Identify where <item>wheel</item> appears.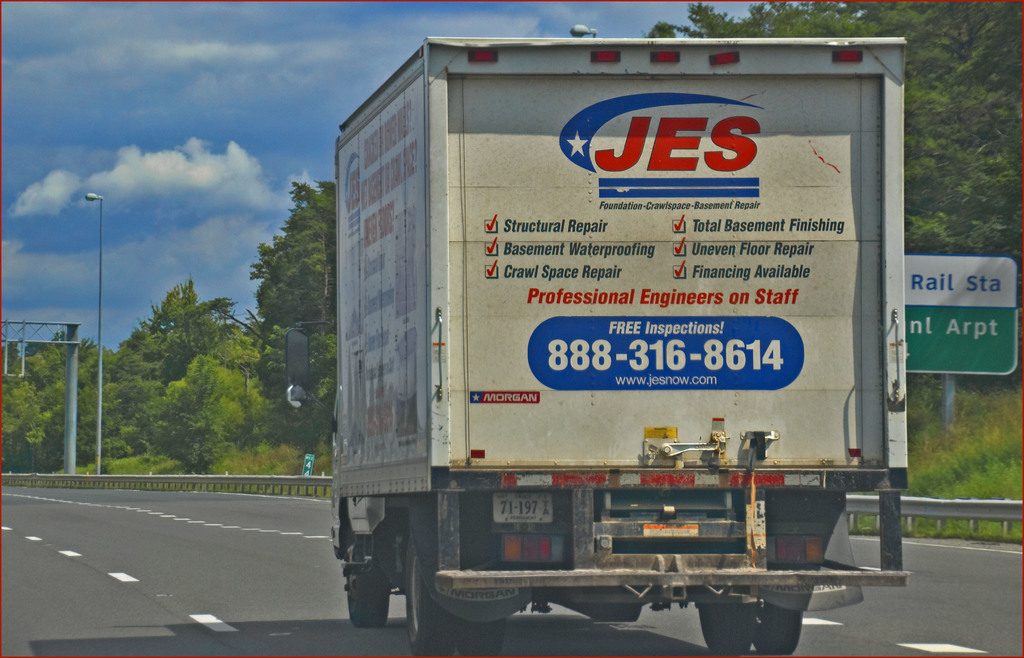
Appears at l=403, t=536, r=456, b=657.
